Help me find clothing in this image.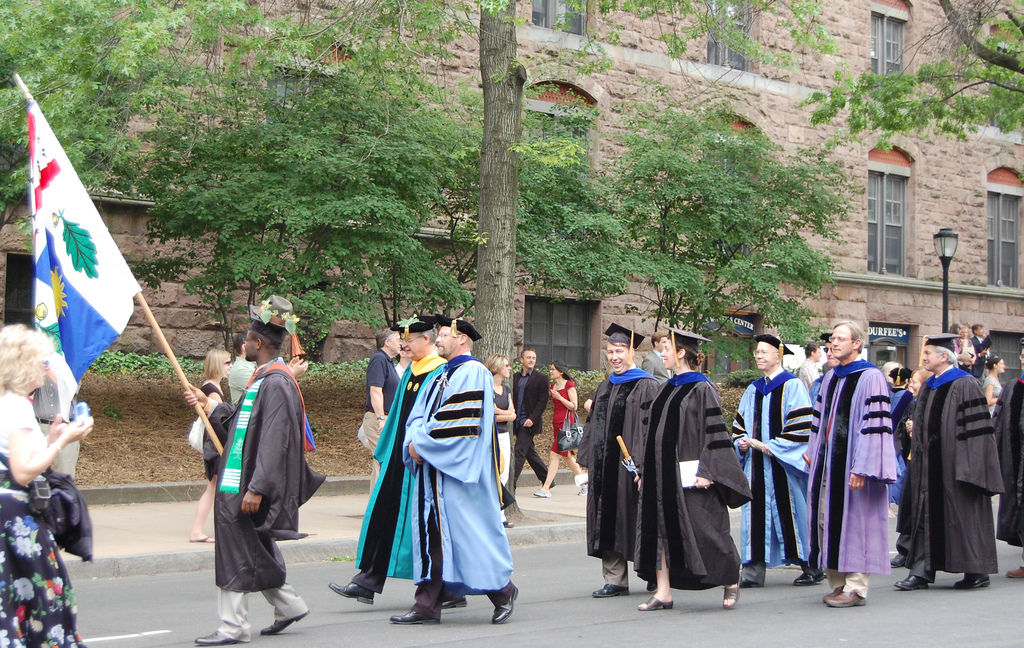
Found it: 990,365,1023,547.
